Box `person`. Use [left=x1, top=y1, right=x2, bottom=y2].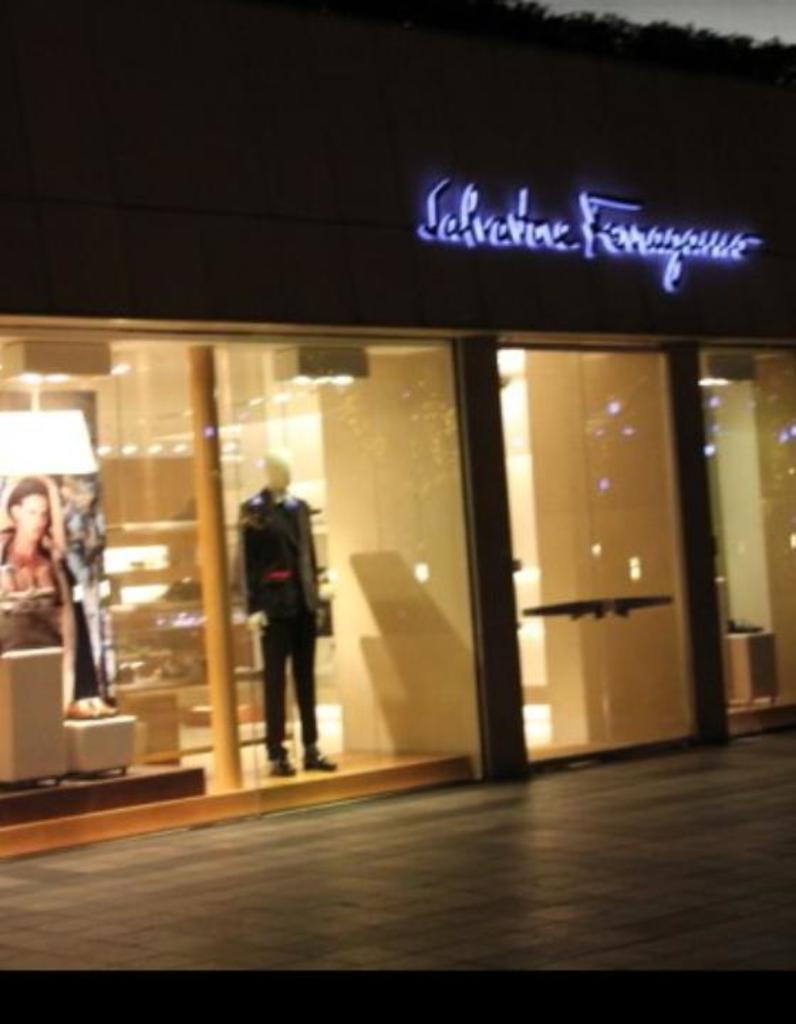
[left=0, top=472, right=71, bottom=594].
